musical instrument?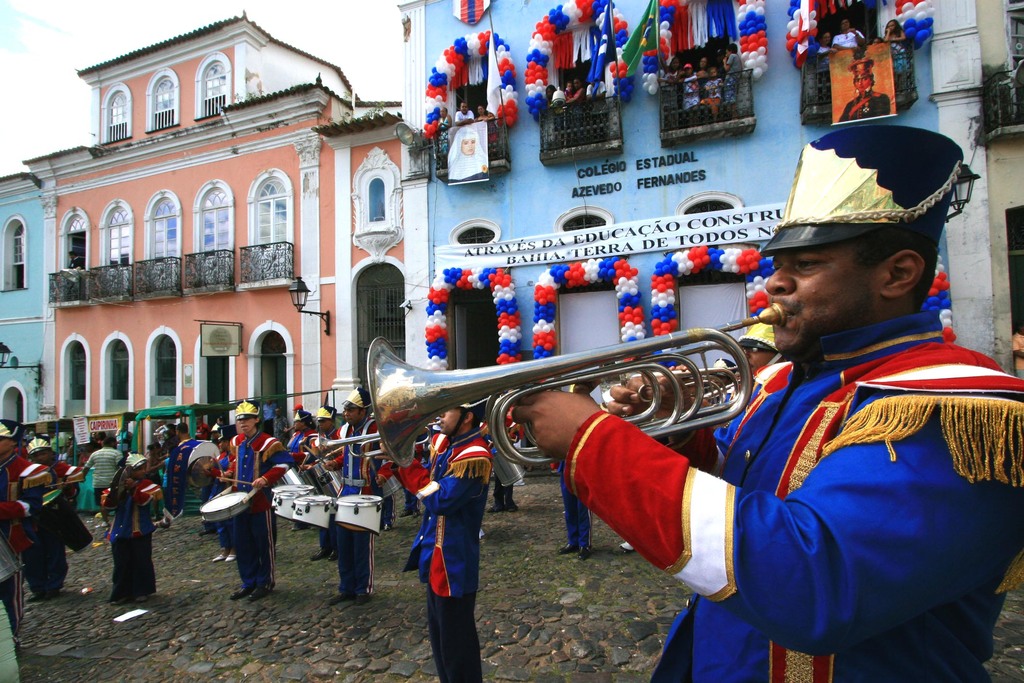
[596,354,753,402]
